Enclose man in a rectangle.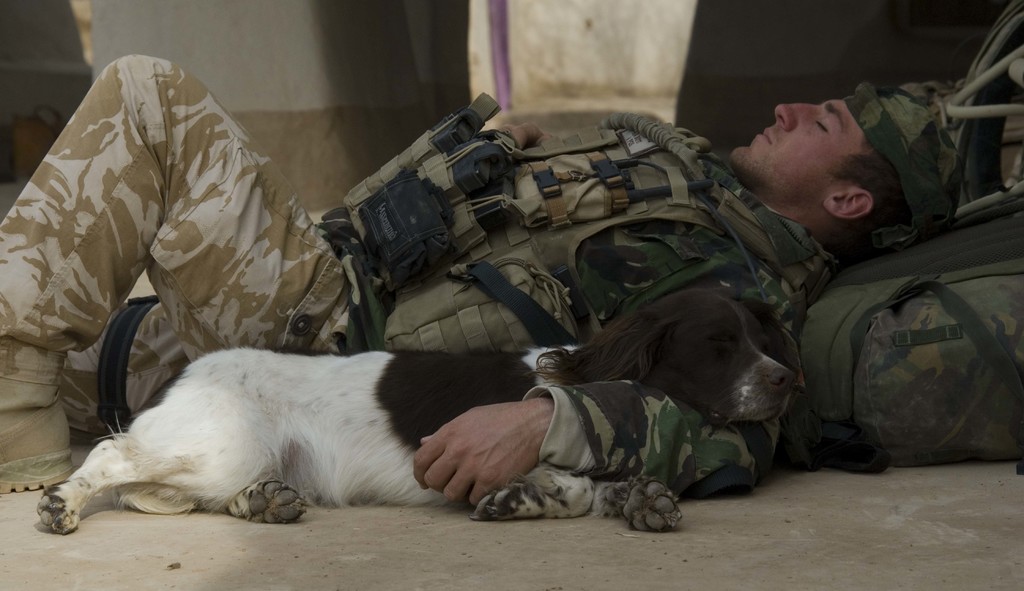
detection(1, 47, 985, 544).
